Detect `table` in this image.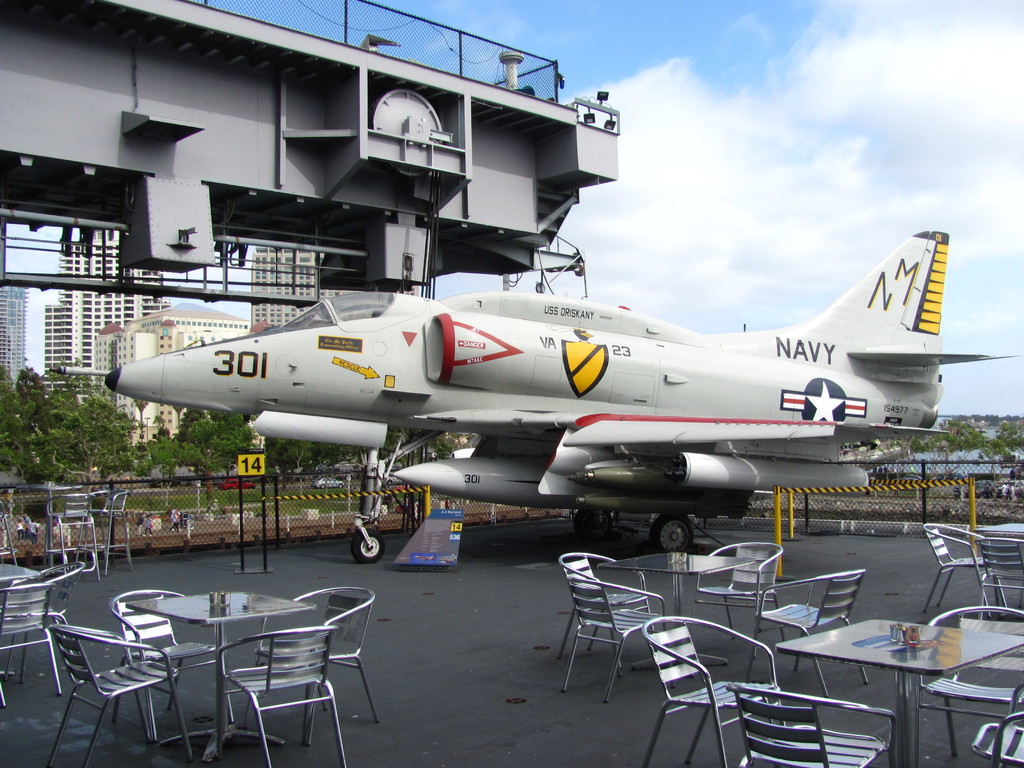
Detection: 772/600/1006/749.
